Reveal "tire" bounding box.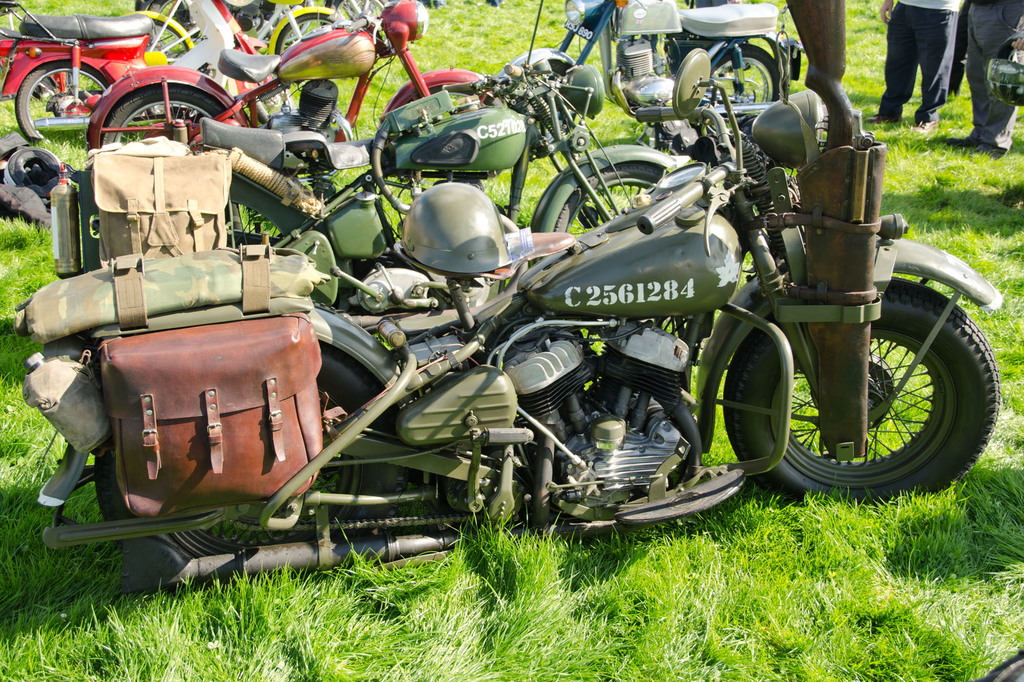
Revealed: left=323, top=0, right=391, bottom=53.
